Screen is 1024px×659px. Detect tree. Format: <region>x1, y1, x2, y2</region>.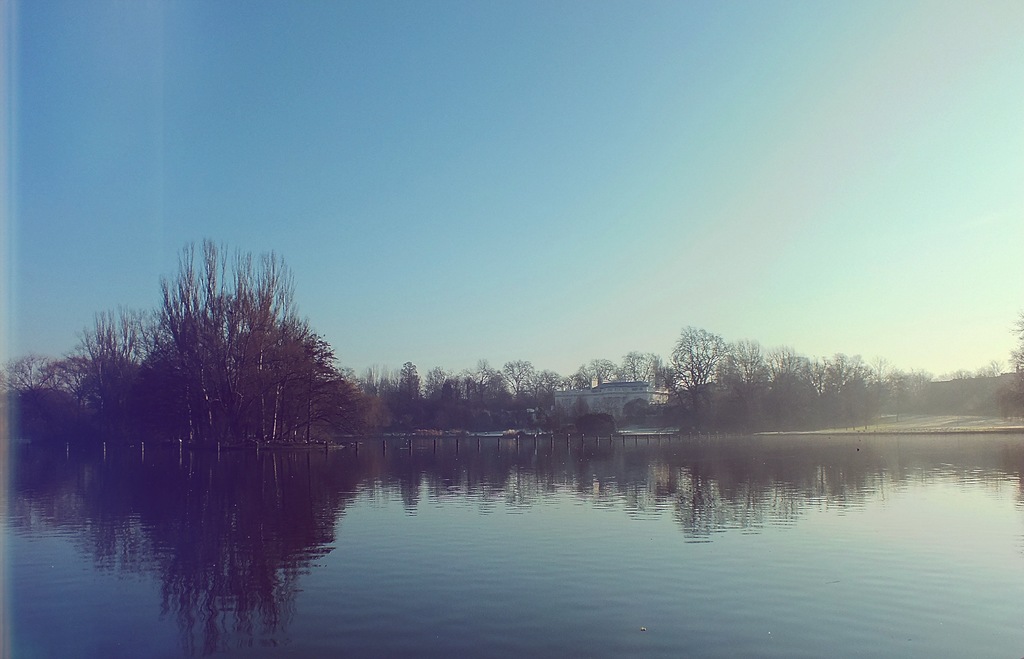
<region>440, 378, 456, 402</region>.
